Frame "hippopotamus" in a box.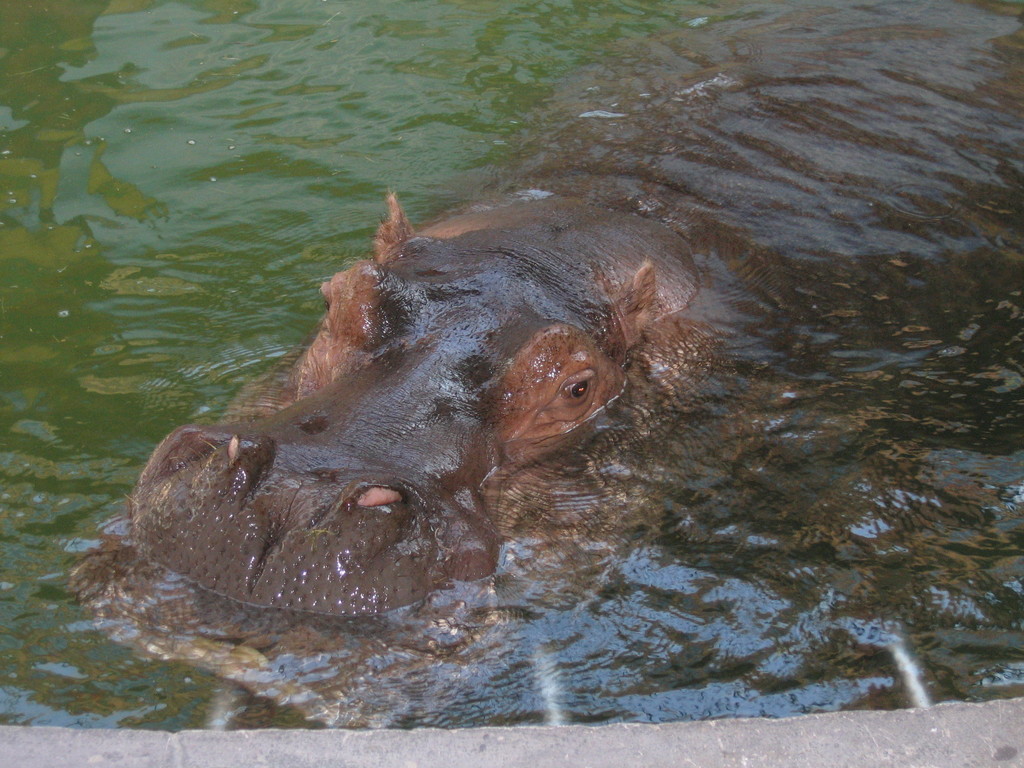
(left=72, top=205, right=767, bottom=726).
